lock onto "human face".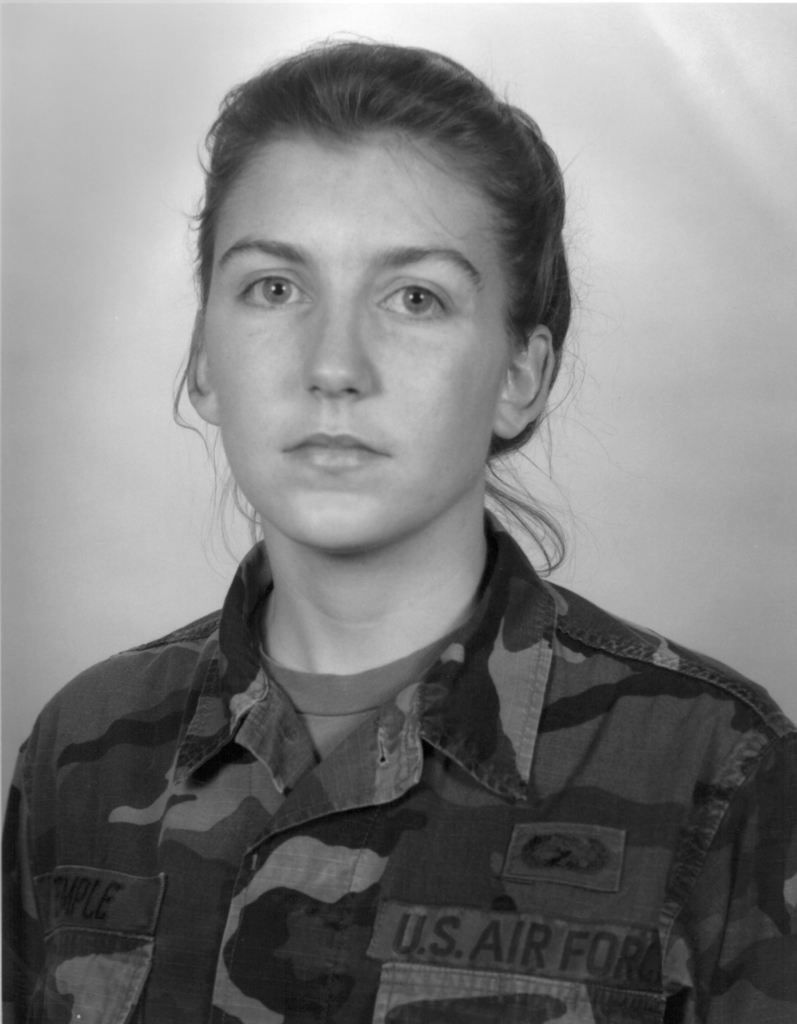
Locked: 202:127:527:566.
